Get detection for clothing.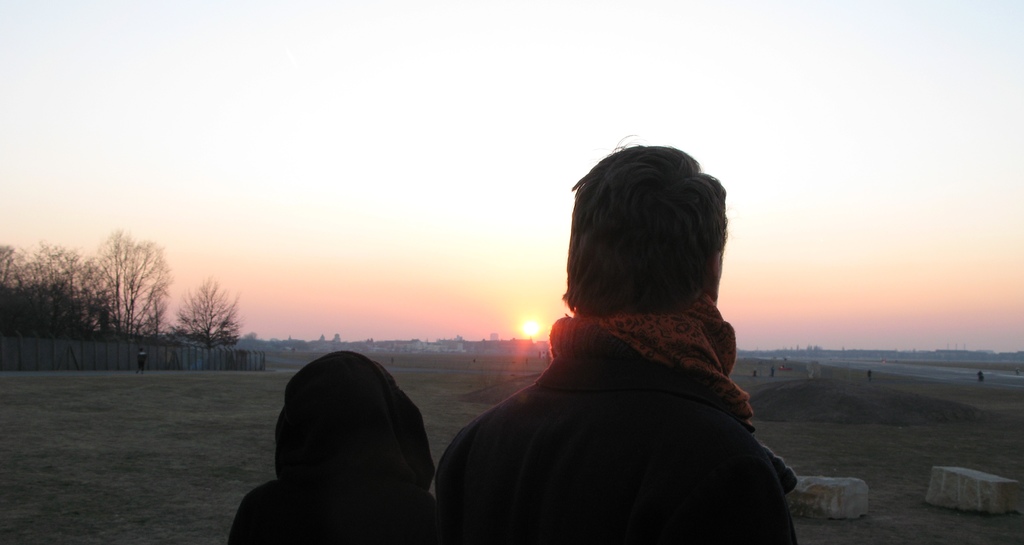
Detection: <bbox>227, 349, 440, 544</bbox>.
